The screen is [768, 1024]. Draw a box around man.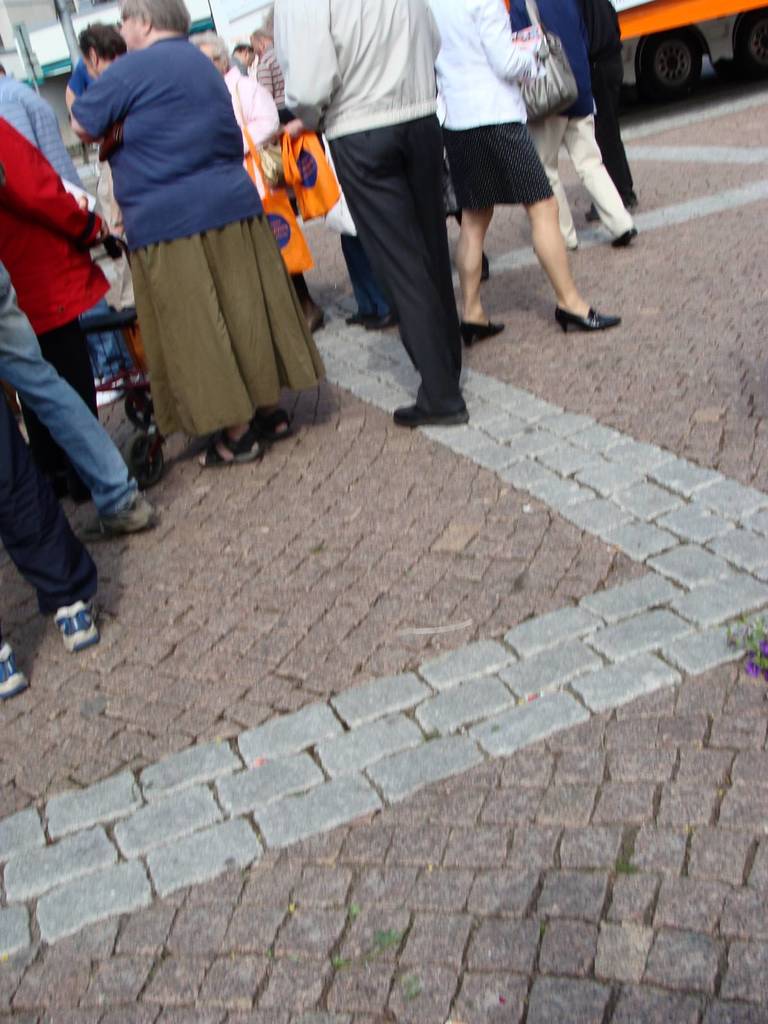
detection(255, 17, 288, 125).
